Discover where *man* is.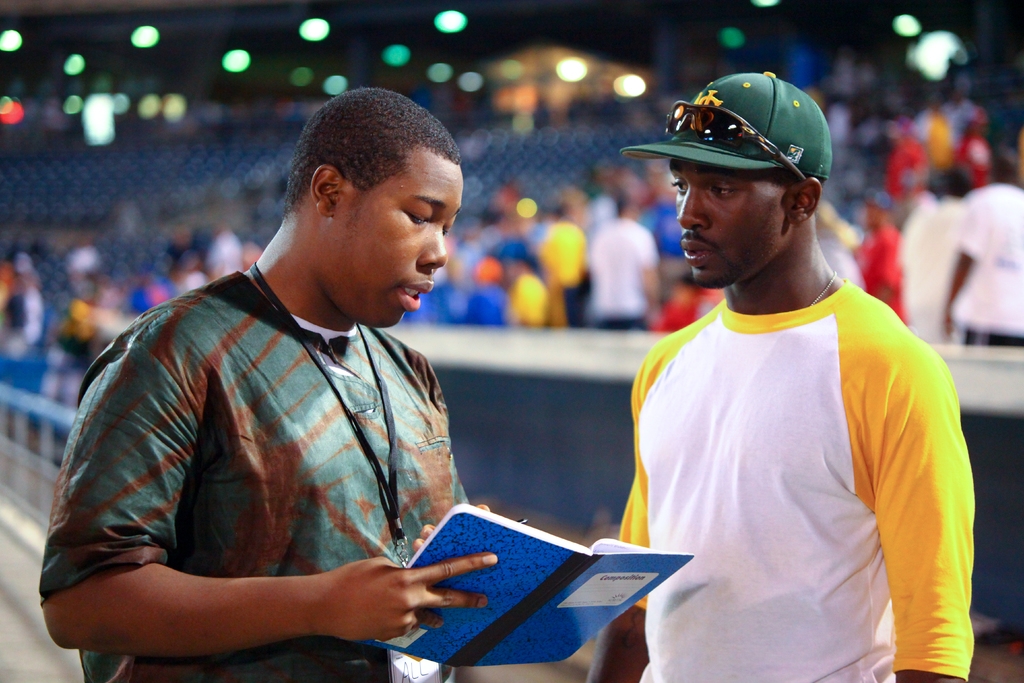
Discovered at (596, 52, 973, 682).
